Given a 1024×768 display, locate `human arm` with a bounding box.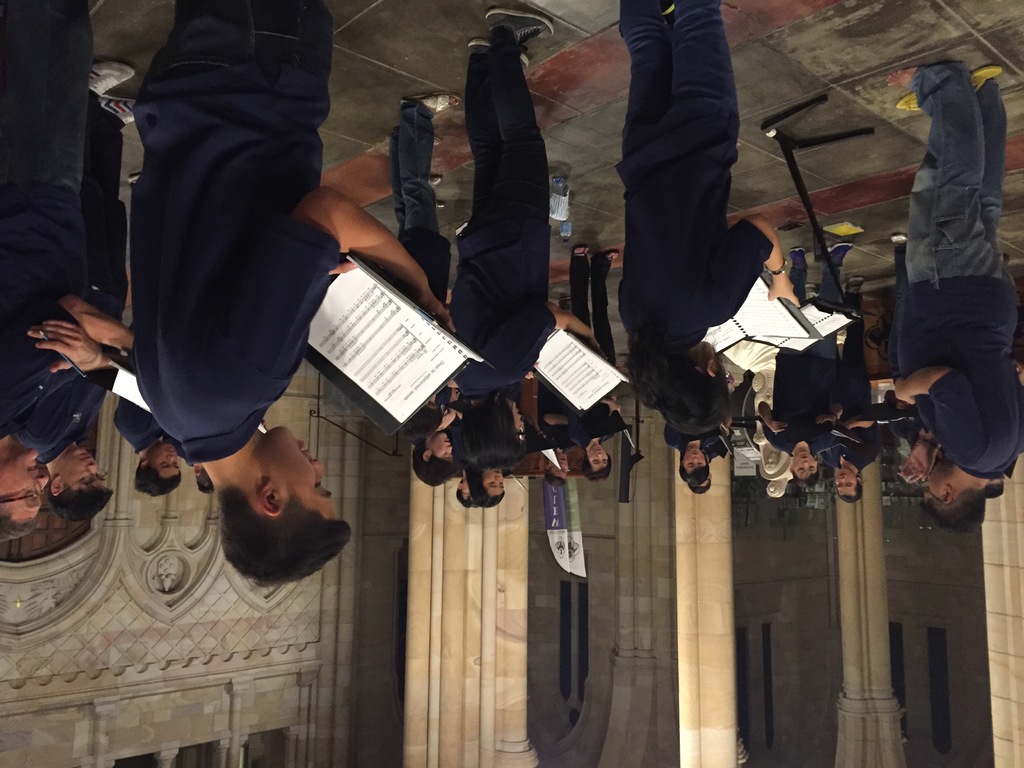
Located: {"x1": 1, "y1": 287, "x2": 134, "y2": 429}.
